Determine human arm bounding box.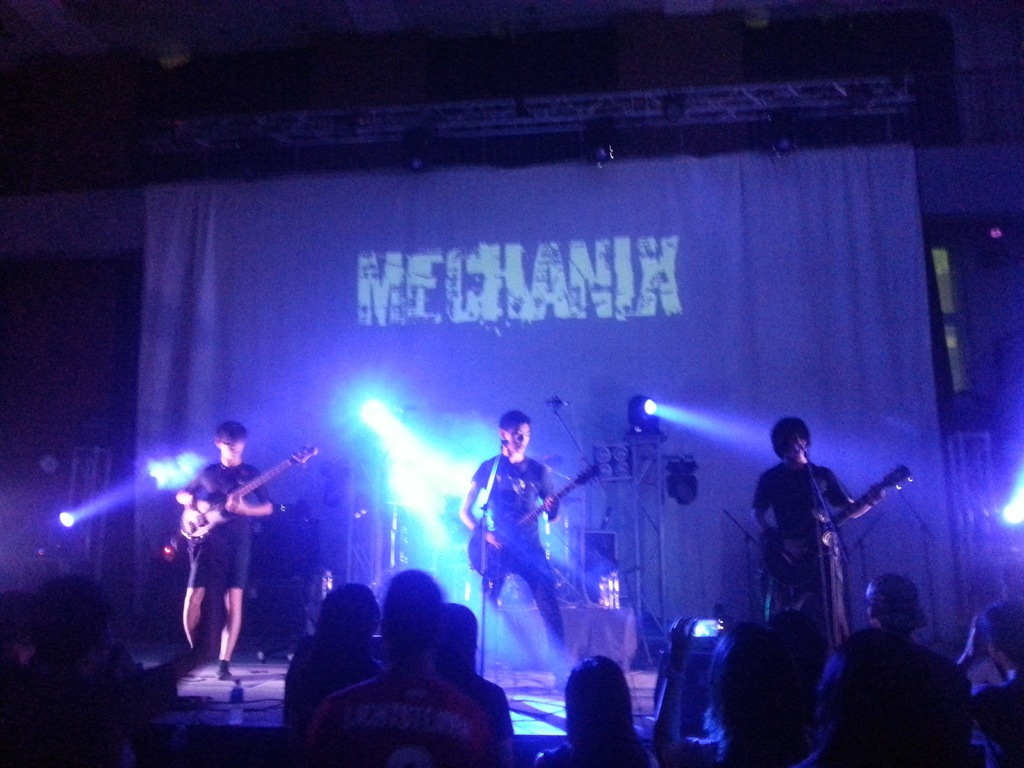
Determined: bbox(826, 472, 882, 520).
